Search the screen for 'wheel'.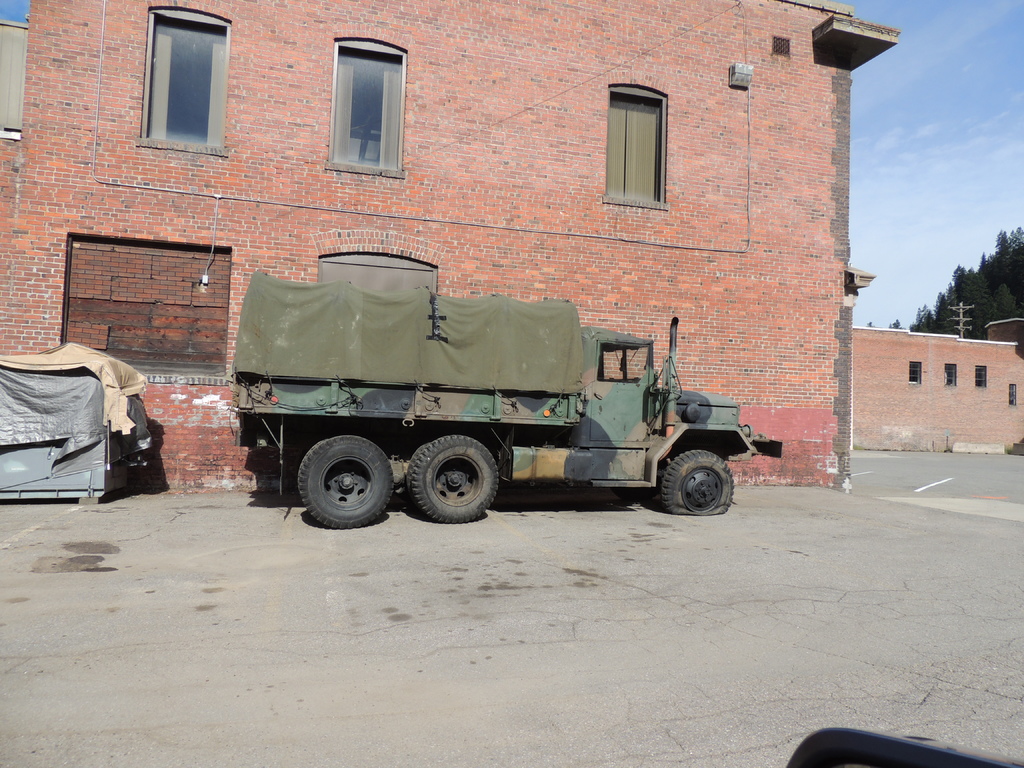
Found at <box>298,436,392,529</box>.
